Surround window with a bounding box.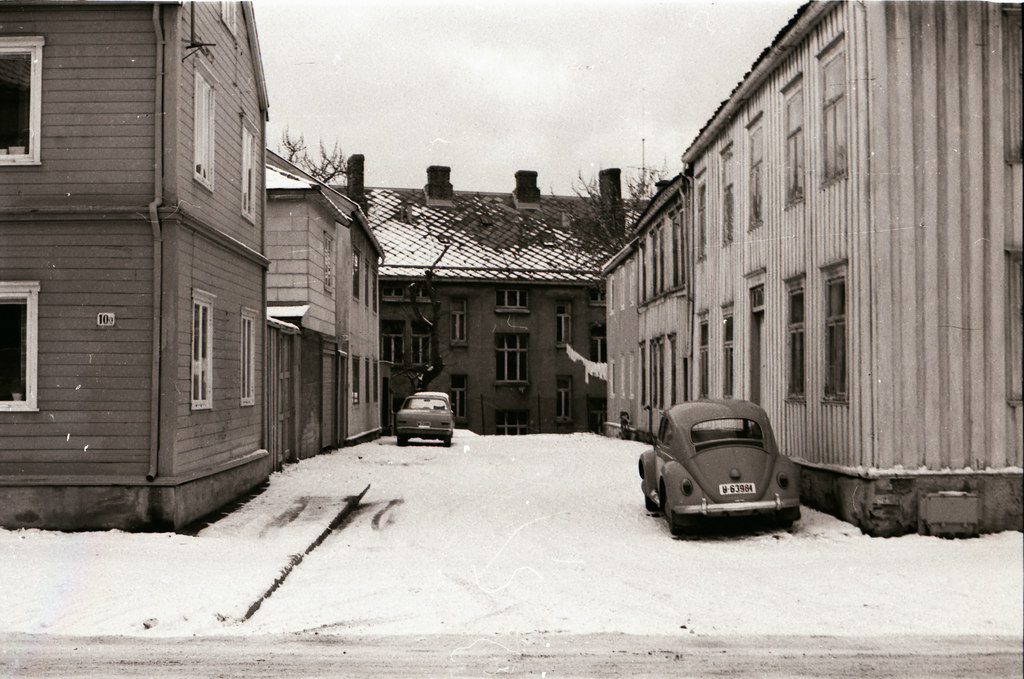
<box>496,331,530,390</box>.
